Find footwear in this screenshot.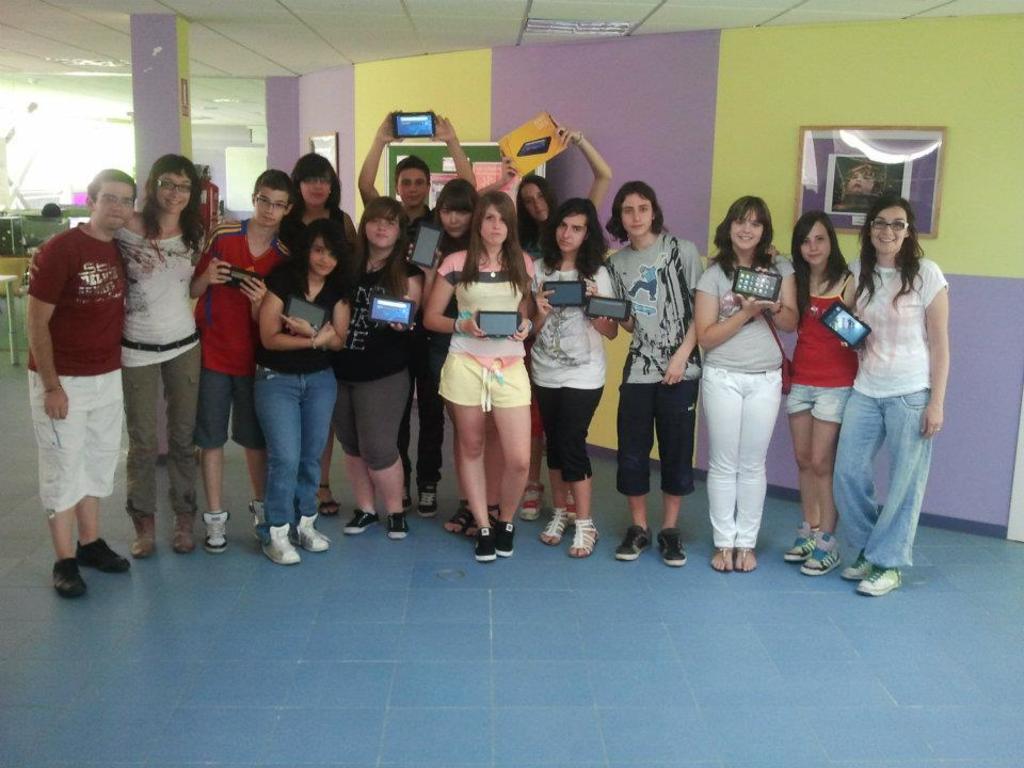
The bounding box for footwear is 416, 477, 443, 517.
